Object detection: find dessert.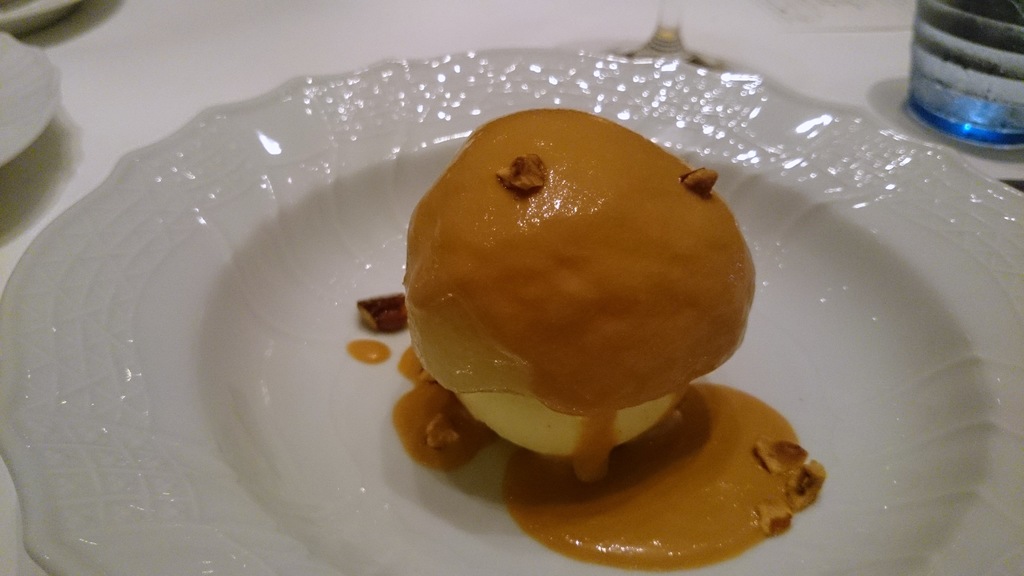
locate(398, 104, 747, 471).
